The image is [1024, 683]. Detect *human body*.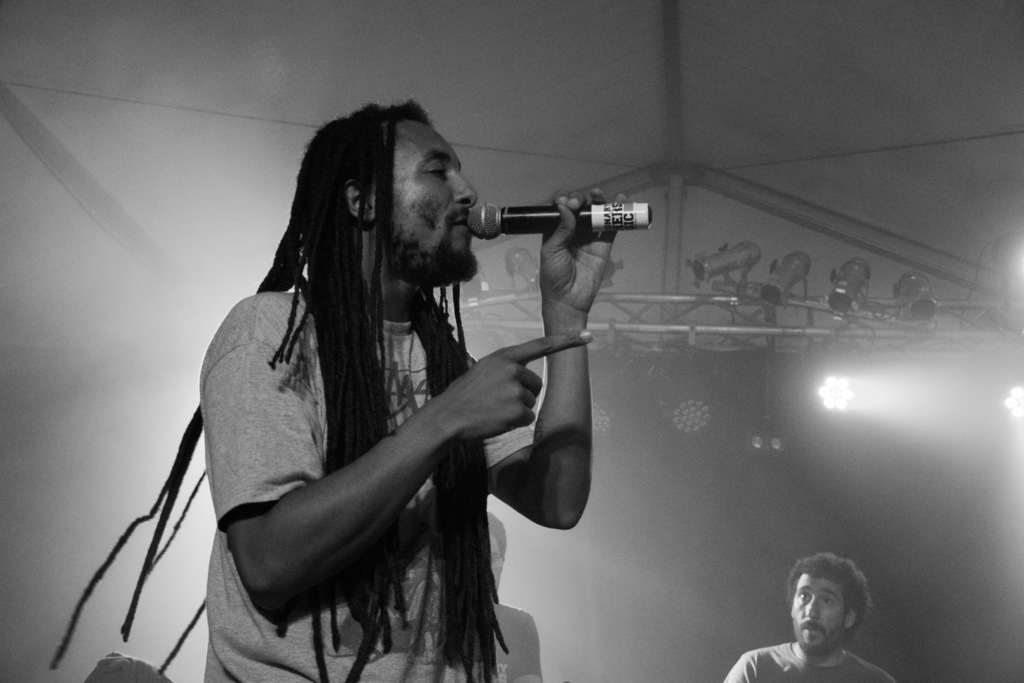
Detection: 724, 549, 895, 682.
